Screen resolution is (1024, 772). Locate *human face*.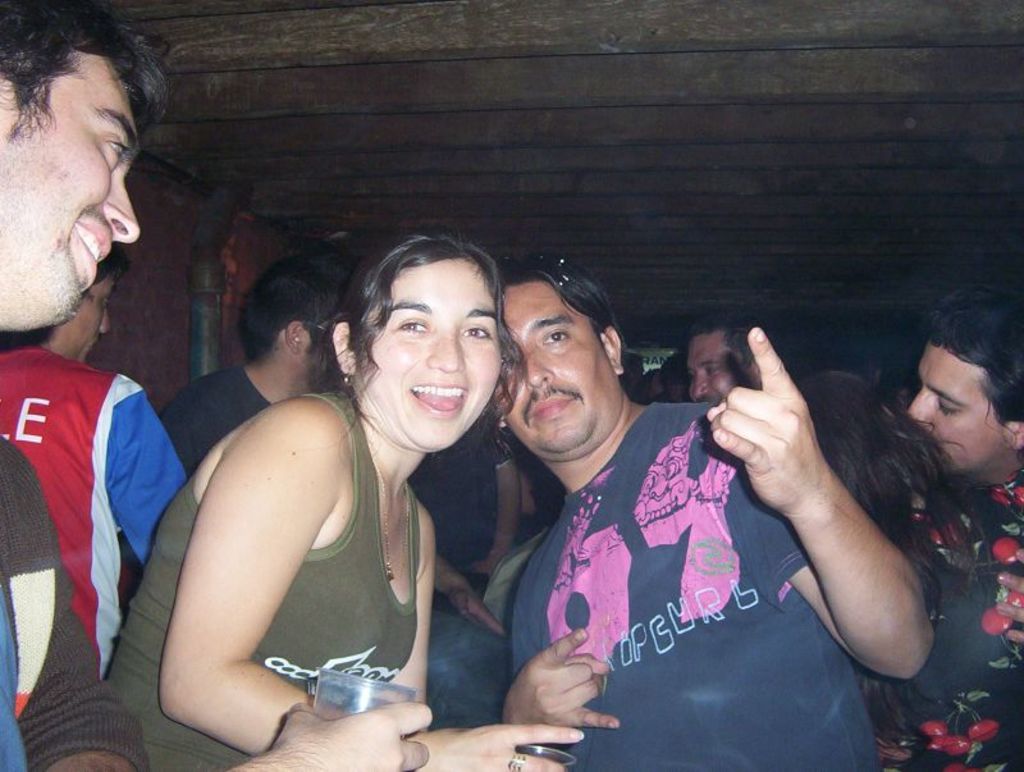
<bbox>365, 261, 502, 453</bbox>.
